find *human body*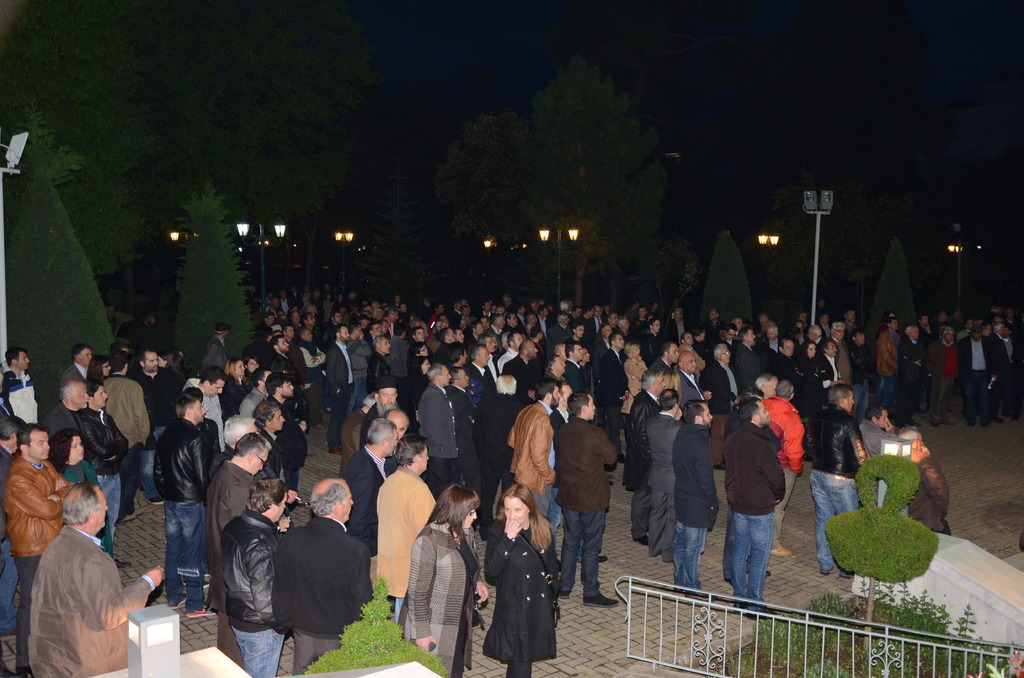
[left=28, top=528, right=166, bottom=677]
